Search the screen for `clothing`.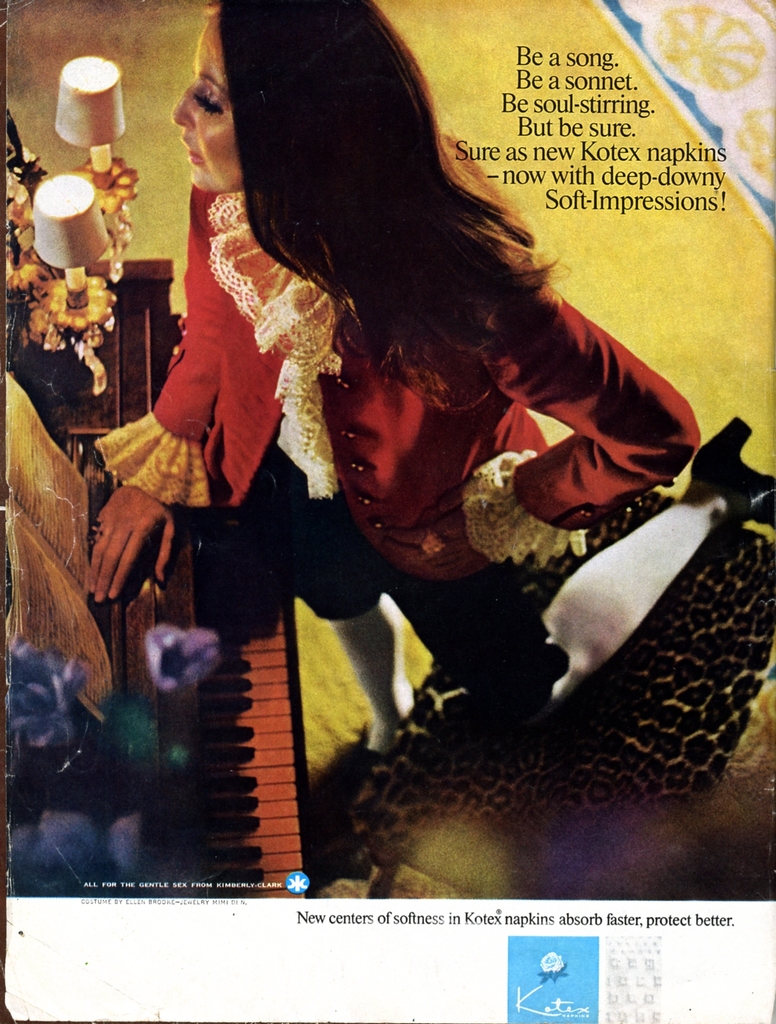
Found at (99, 157, 722, 886).
